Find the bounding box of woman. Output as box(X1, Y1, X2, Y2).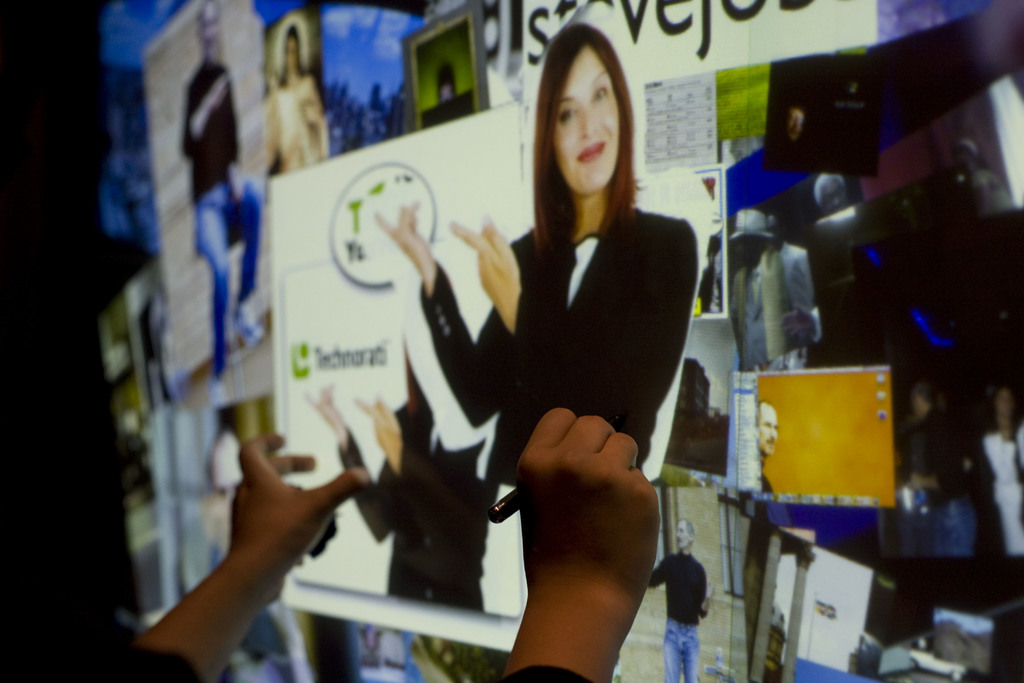
box(379, 24, 699, 511).
